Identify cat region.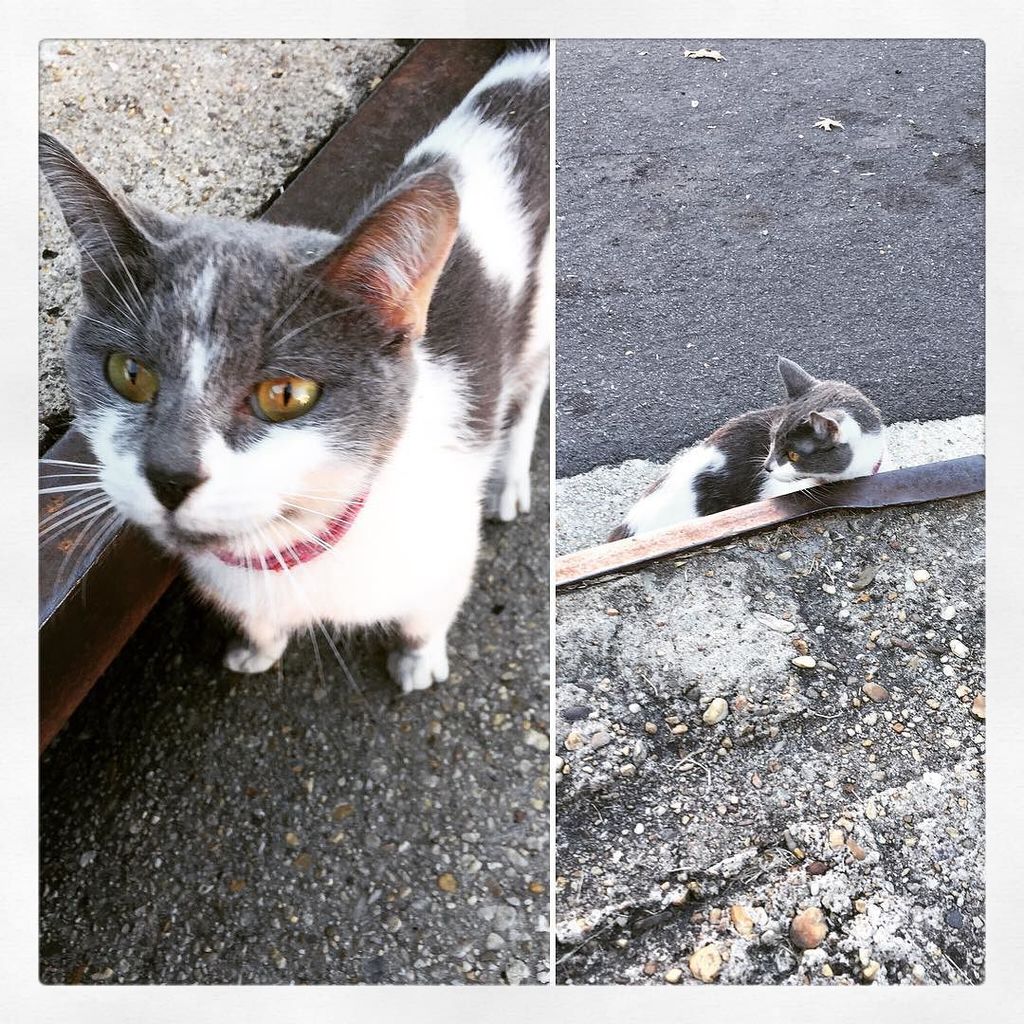
Region: <region>606, 351, 880, 540</region>.
